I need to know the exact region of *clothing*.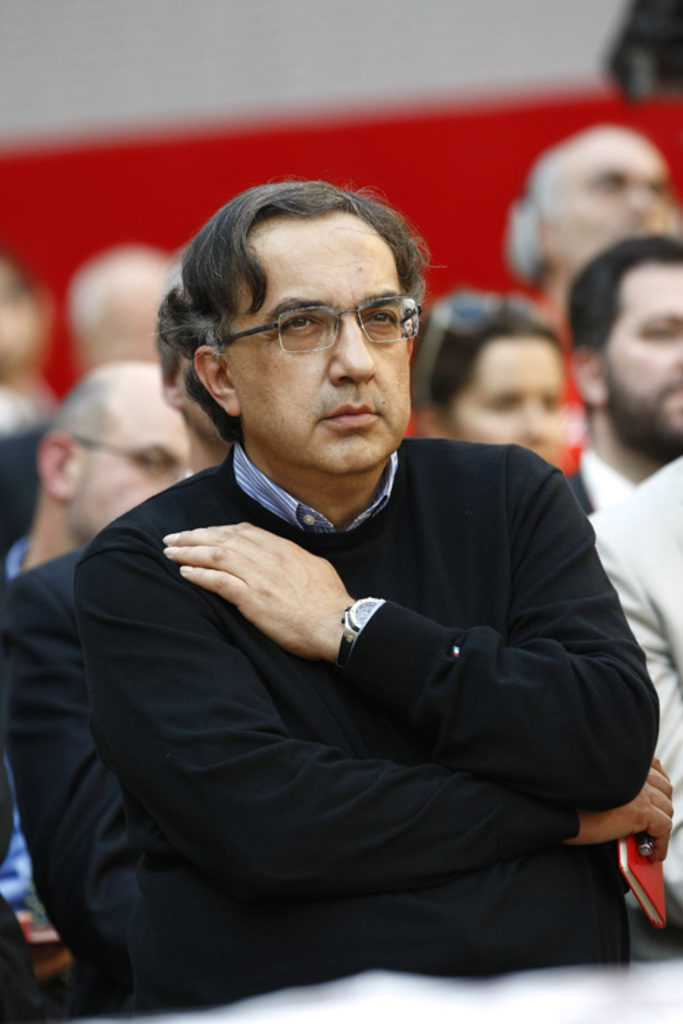
Region: 59:343:652:1021.
